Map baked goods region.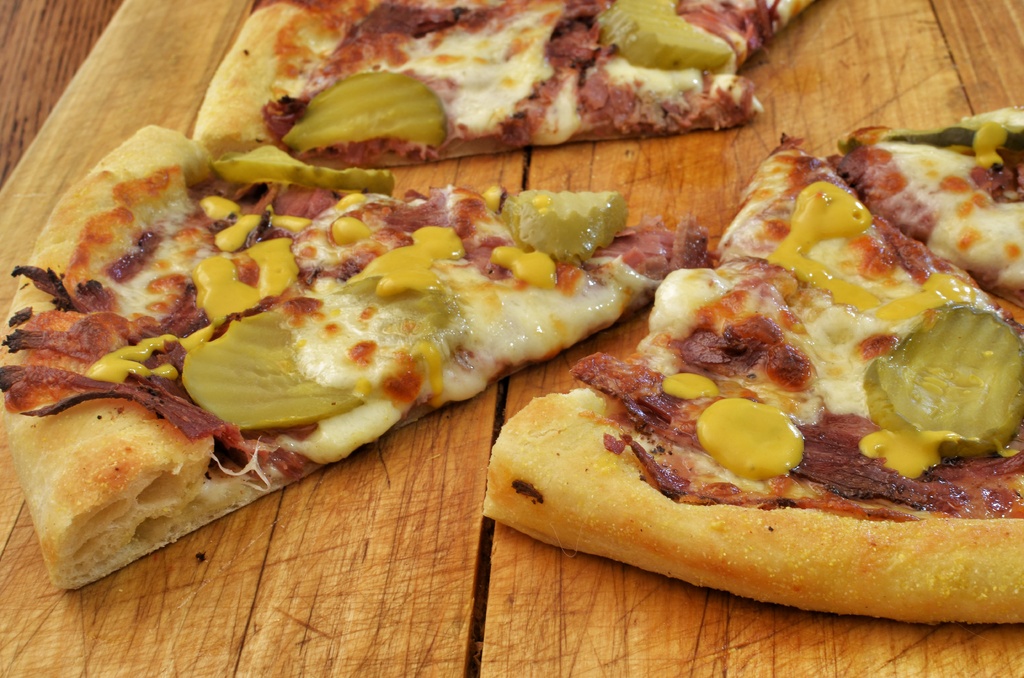
Mapped to x1=825, y1=101, x2=1023, y2=309.
